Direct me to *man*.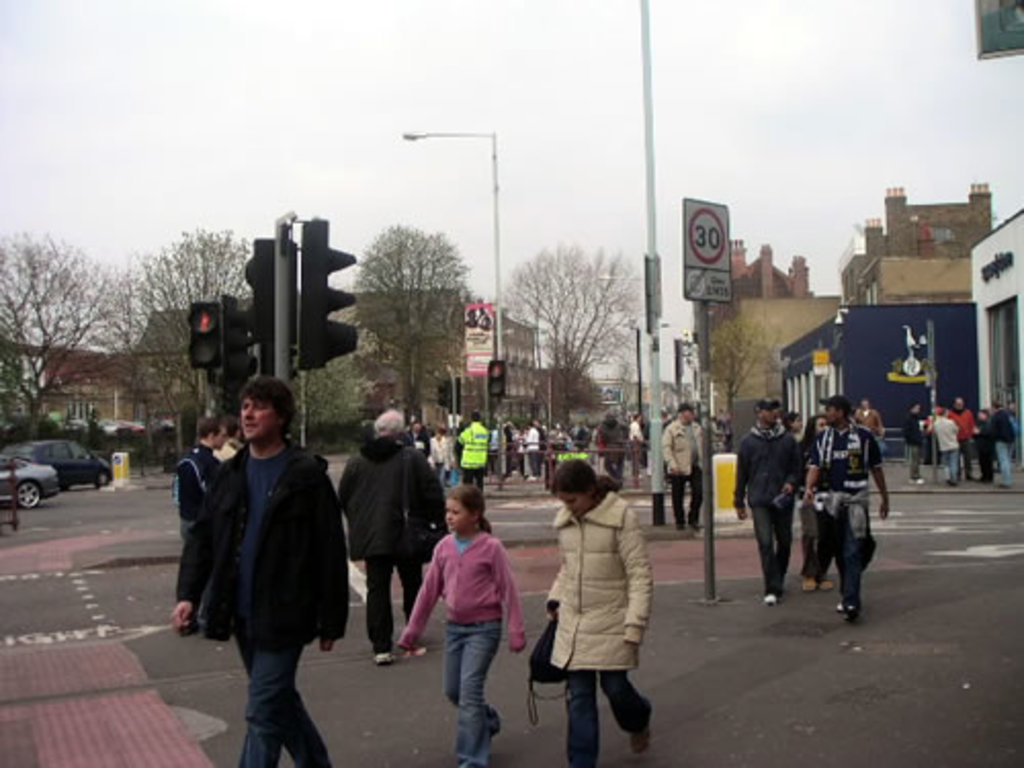
Direction: 985/395/1012/473.
